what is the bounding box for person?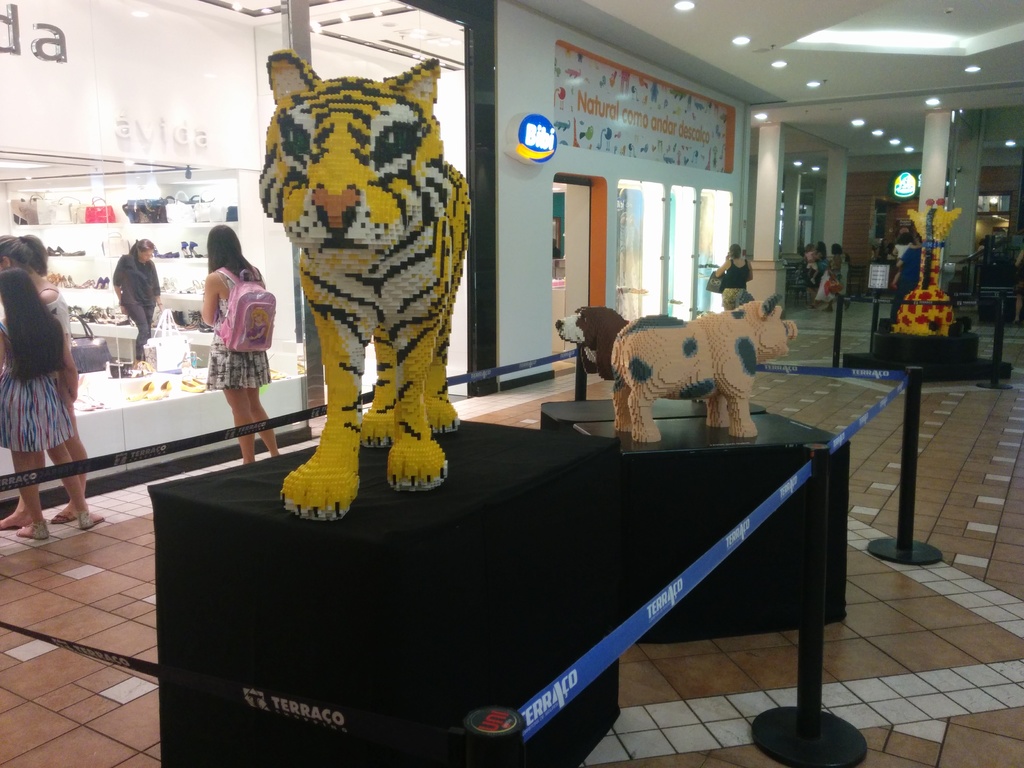
box(0, 236, 90, 532).
